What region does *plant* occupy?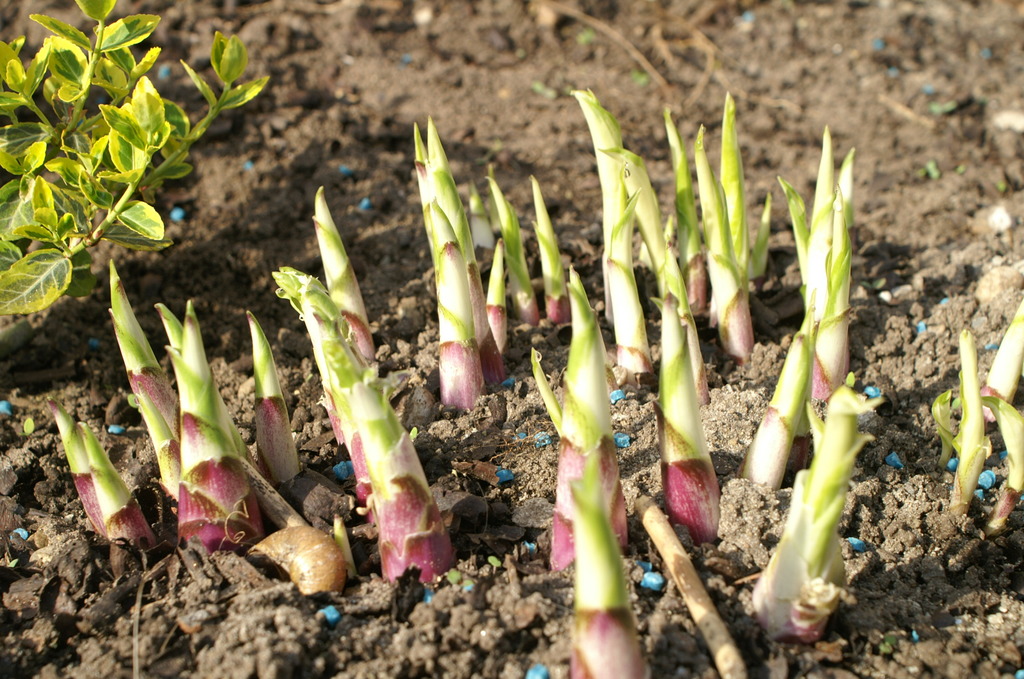
box=[247, 311, 298, 491].
